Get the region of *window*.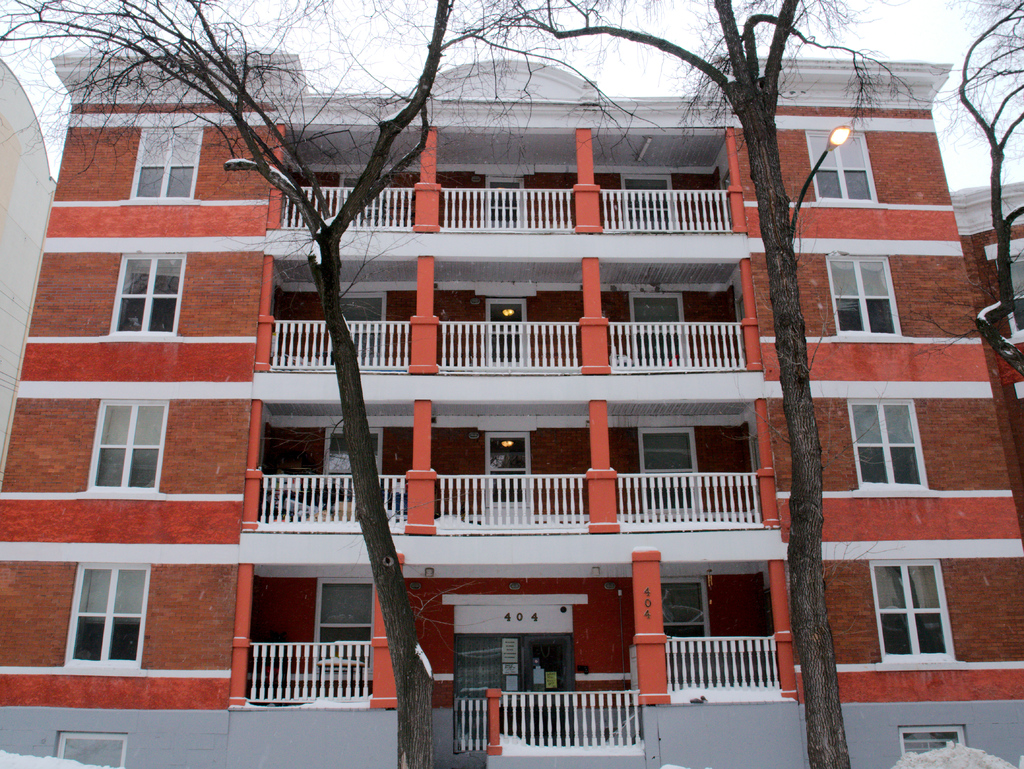
pyautogui.locateOnScreen(895, 724, 986, 768).
